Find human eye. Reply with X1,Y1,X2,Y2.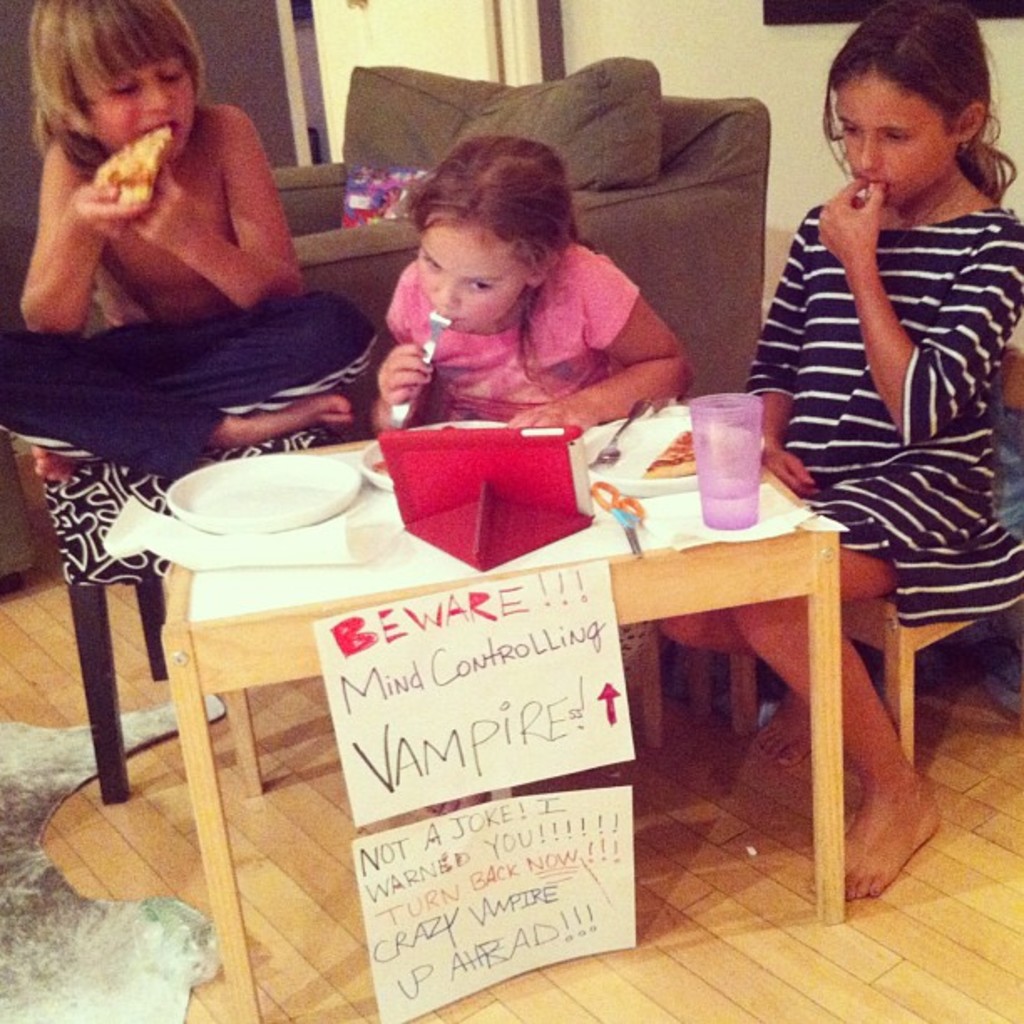
880,127,910,146.
